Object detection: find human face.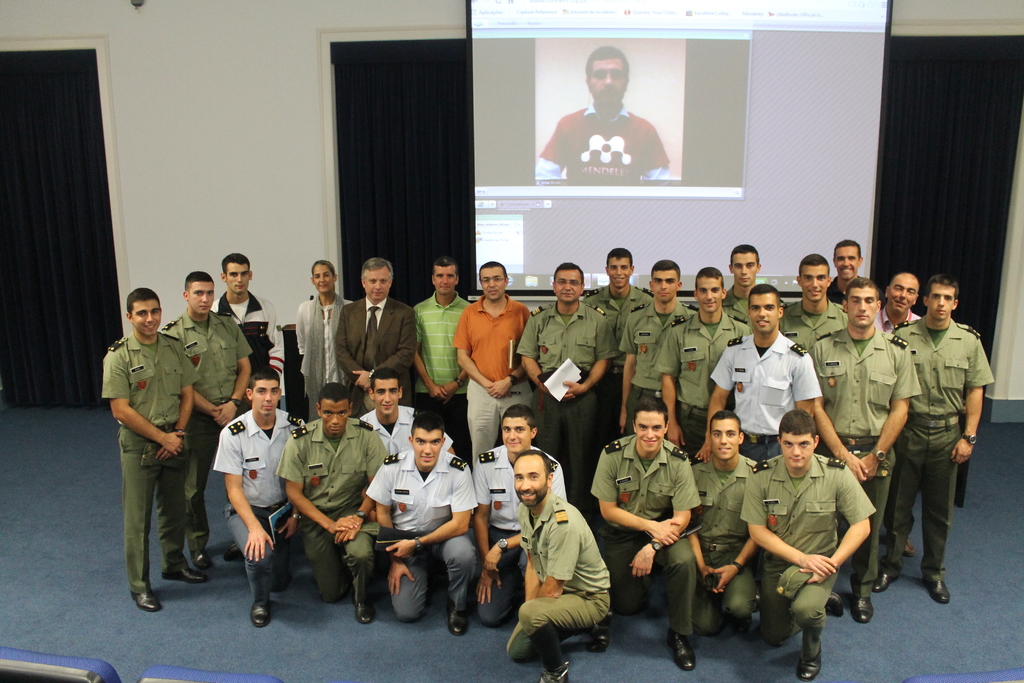
(left=316, top=262, right=334, bottom=291).
